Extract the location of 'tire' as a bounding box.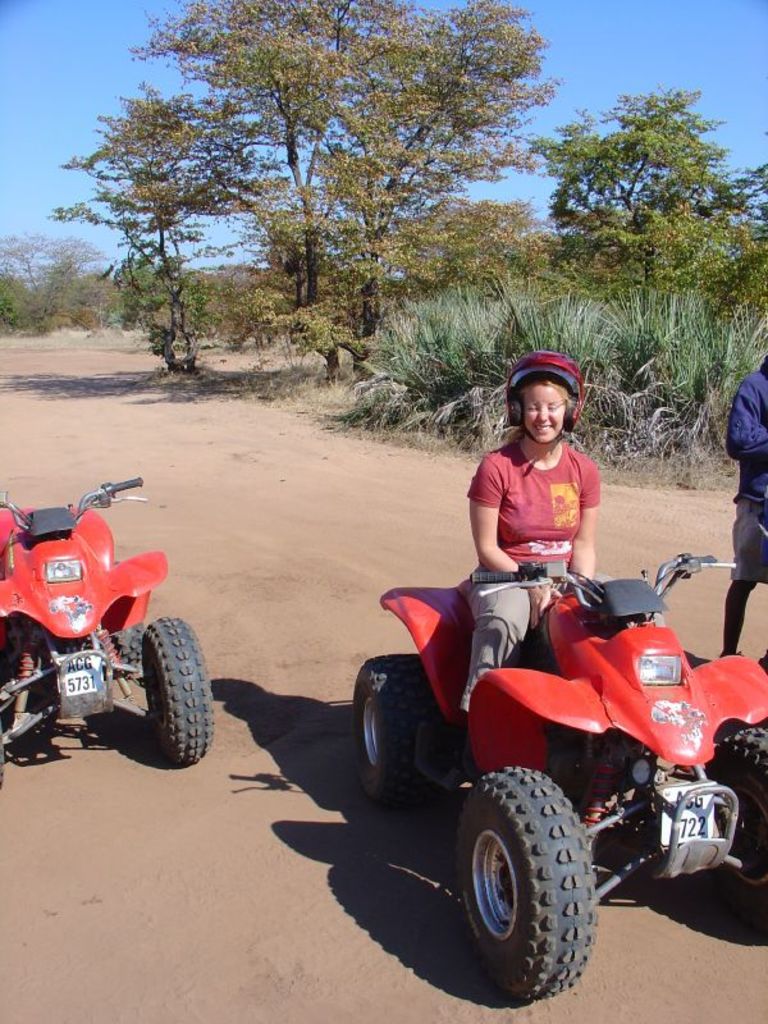
[703, 724, 767, 901].
